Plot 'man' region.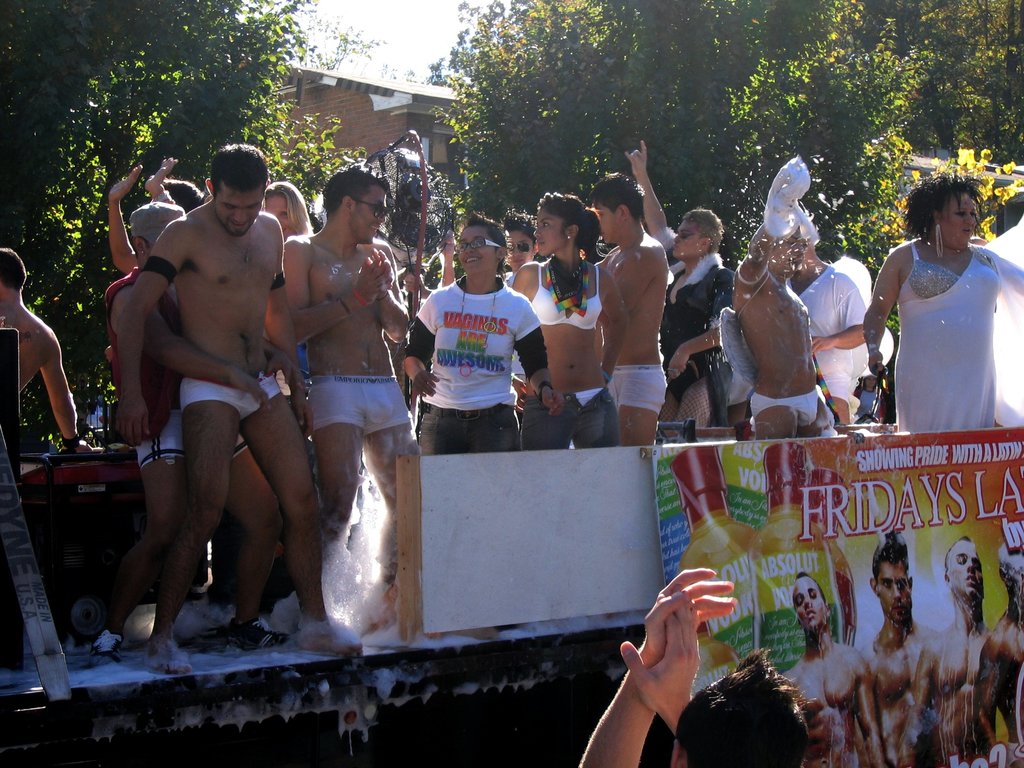
Plotted at detection(275, 168, 410, 626).
